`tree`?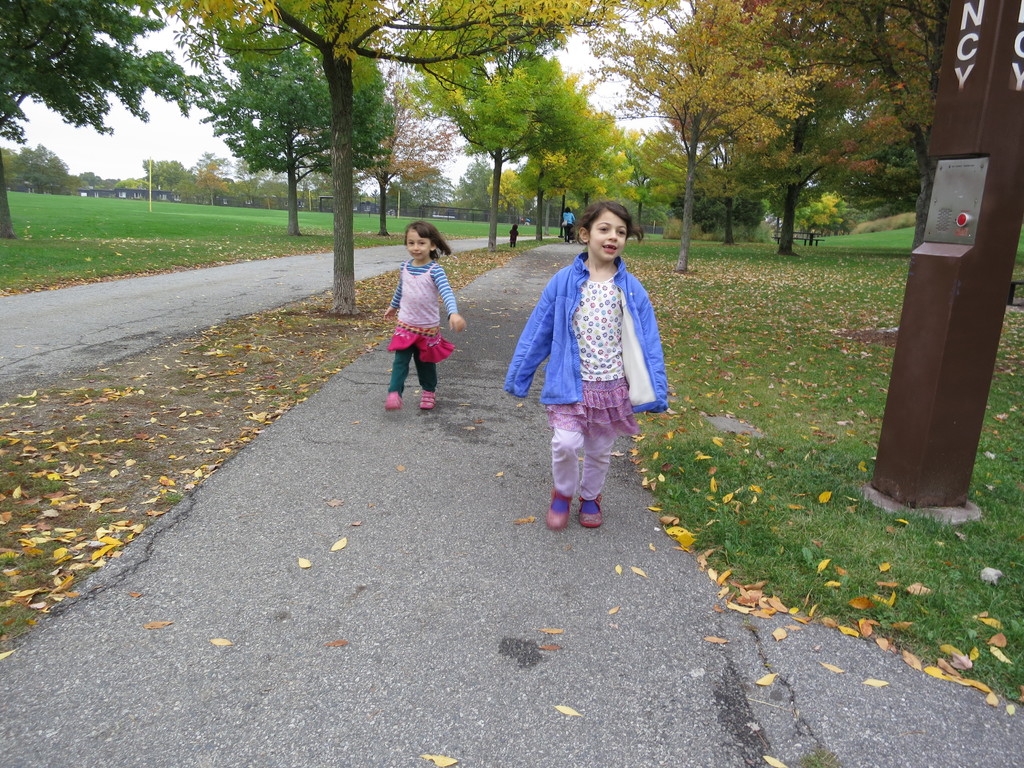
(520,53,605,241)
